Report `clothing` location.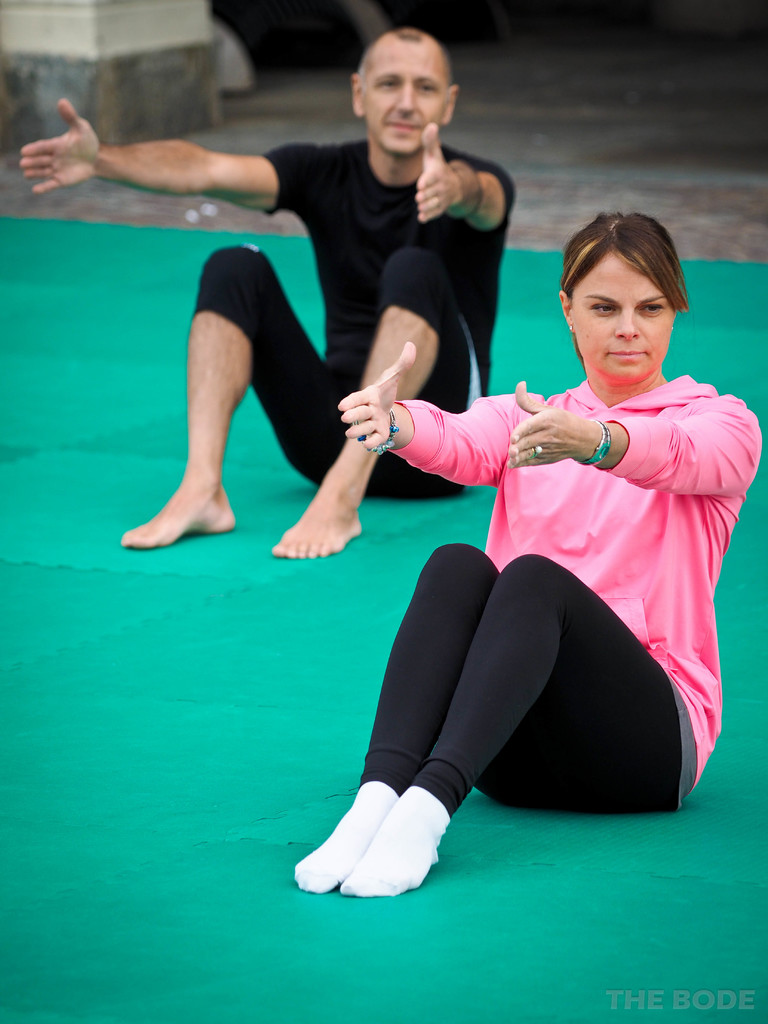
Report: left=309, top=360, right=715, bottom=836.
